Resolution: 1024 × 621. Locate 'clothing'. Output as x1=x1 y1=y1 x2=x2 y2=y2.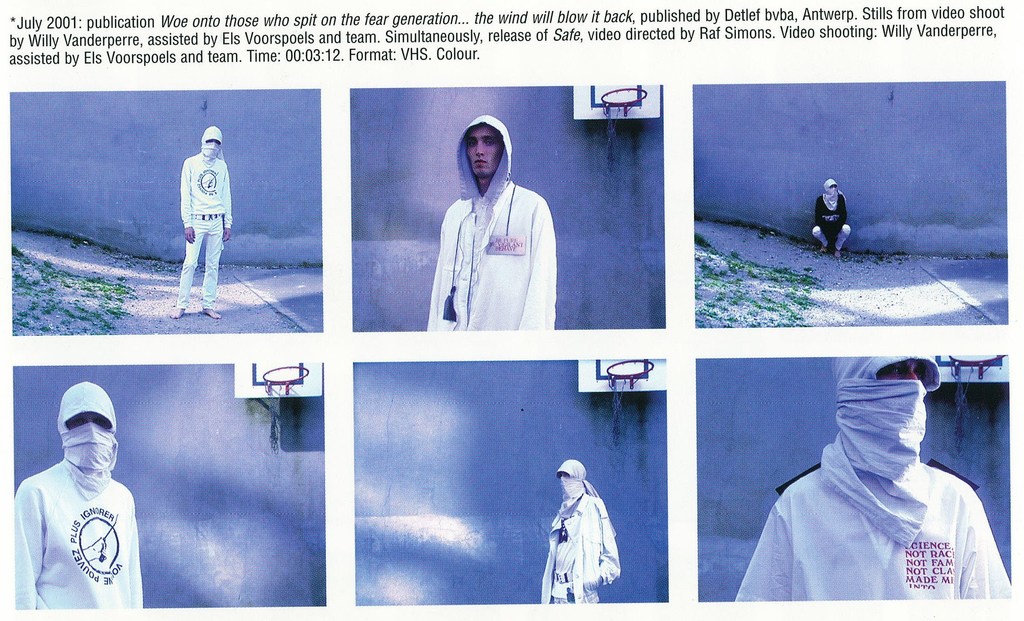
x1=733 y1=452 x2=1011 y2=605.
